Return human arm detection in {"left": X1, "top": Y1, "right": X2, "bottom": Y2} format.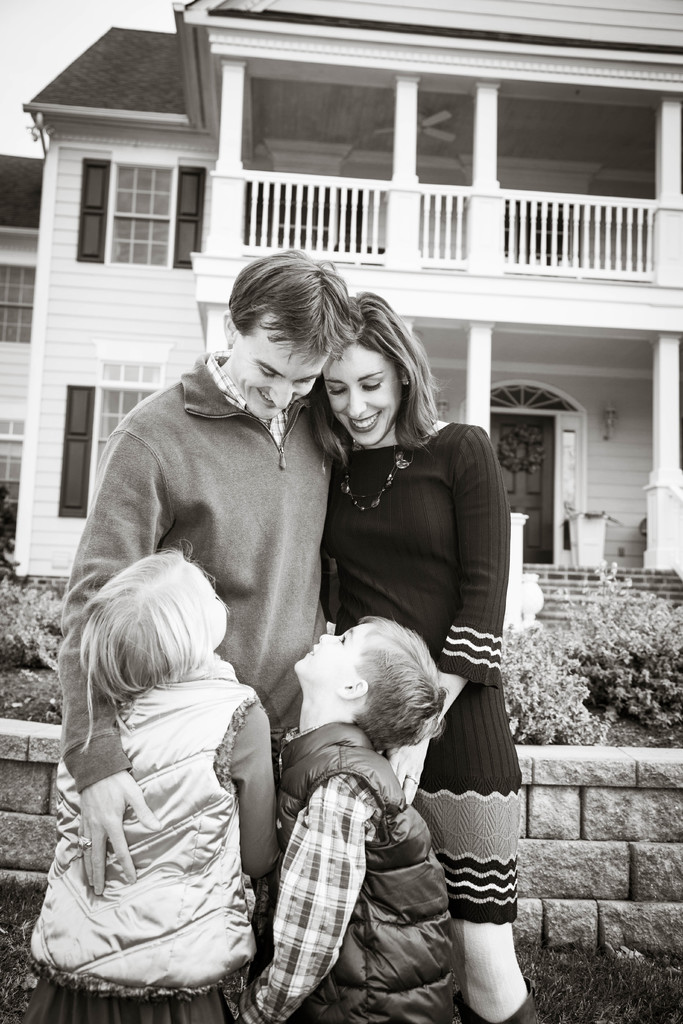
{"left": 429, "top": 424, "right": 513, "bottom": 728}.
